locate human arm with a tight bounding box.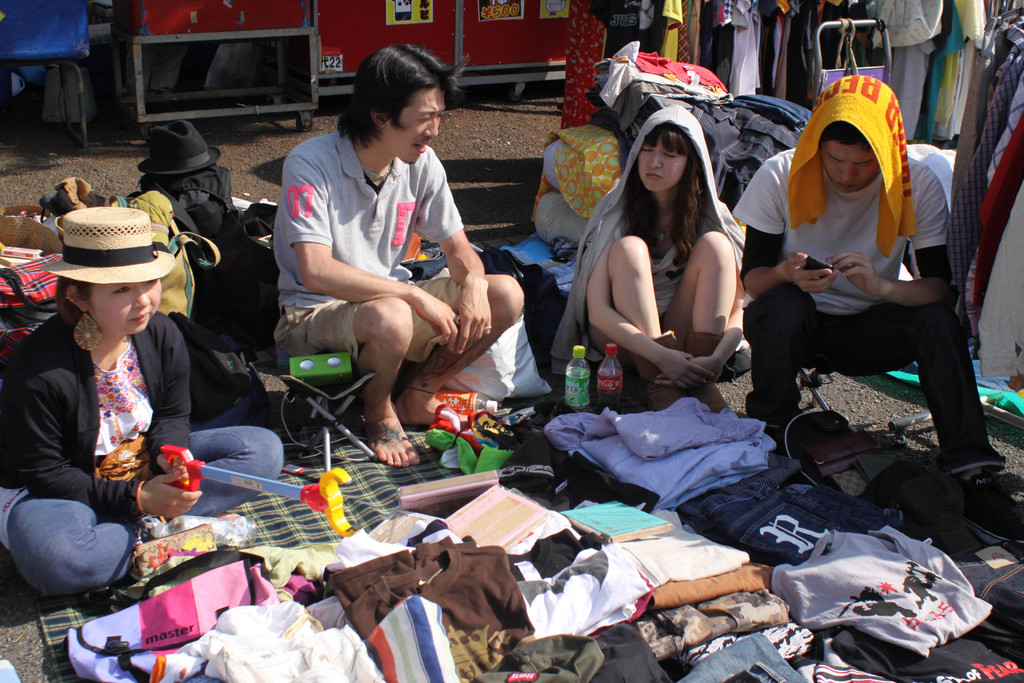
region(276, 151, 462, 349).
